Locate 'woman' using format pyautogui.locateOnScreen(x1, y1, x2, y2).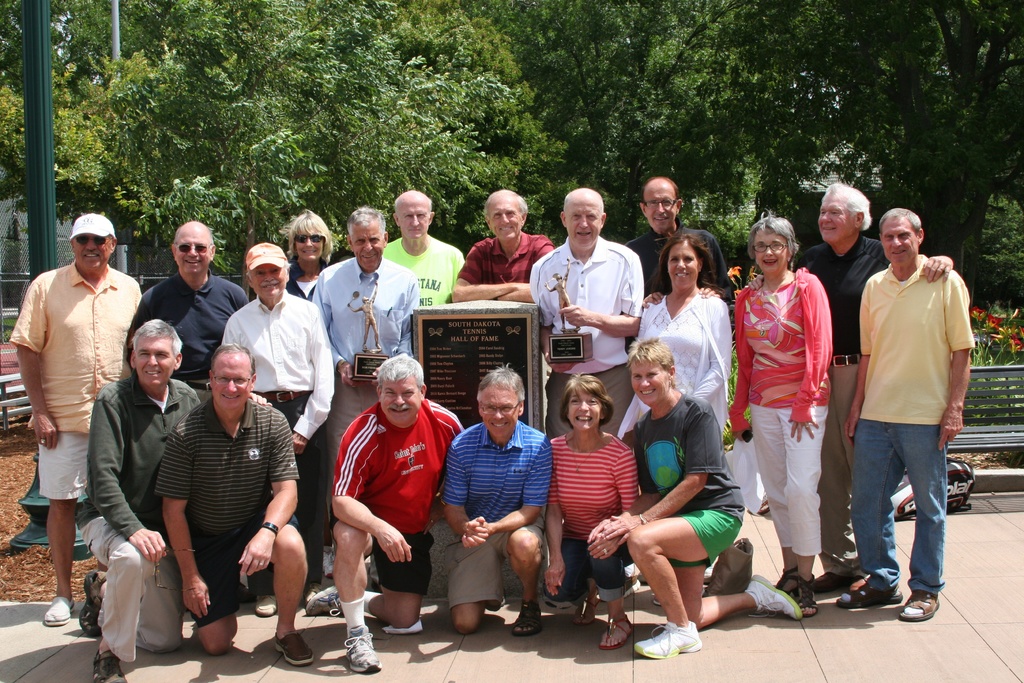
pyautogui.locateOnScreen(542, 373, 650, 599).
